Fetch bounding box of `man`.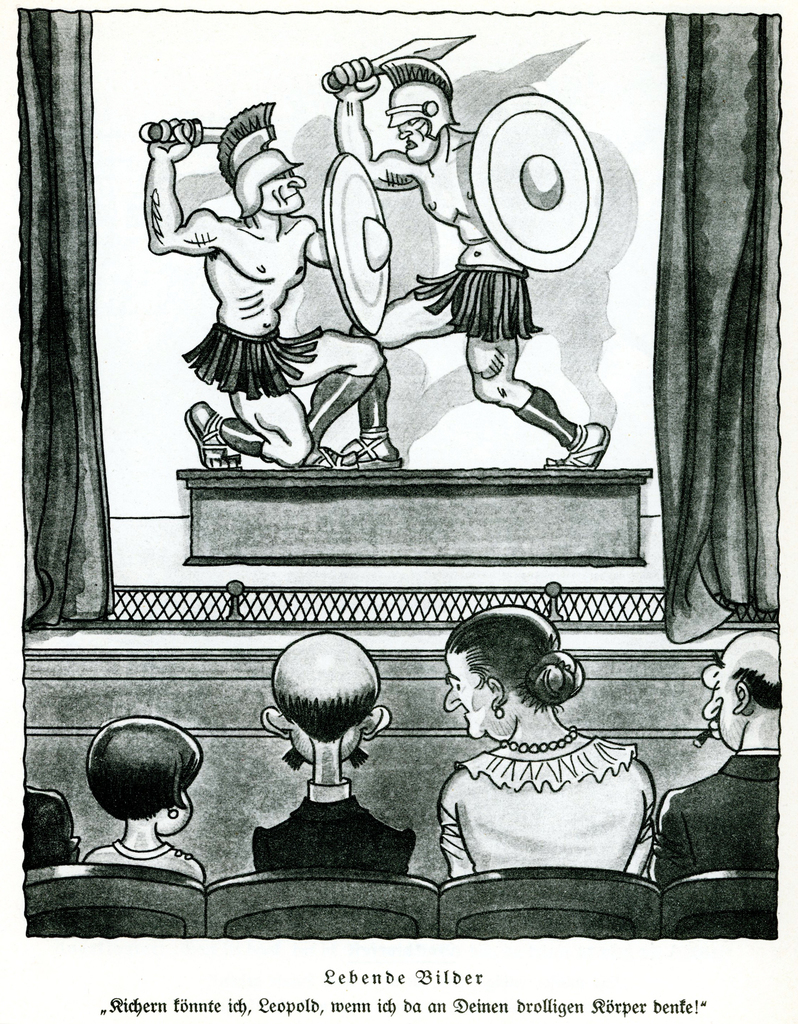
Bbox: bbox=(652, 631, 781, 881).
